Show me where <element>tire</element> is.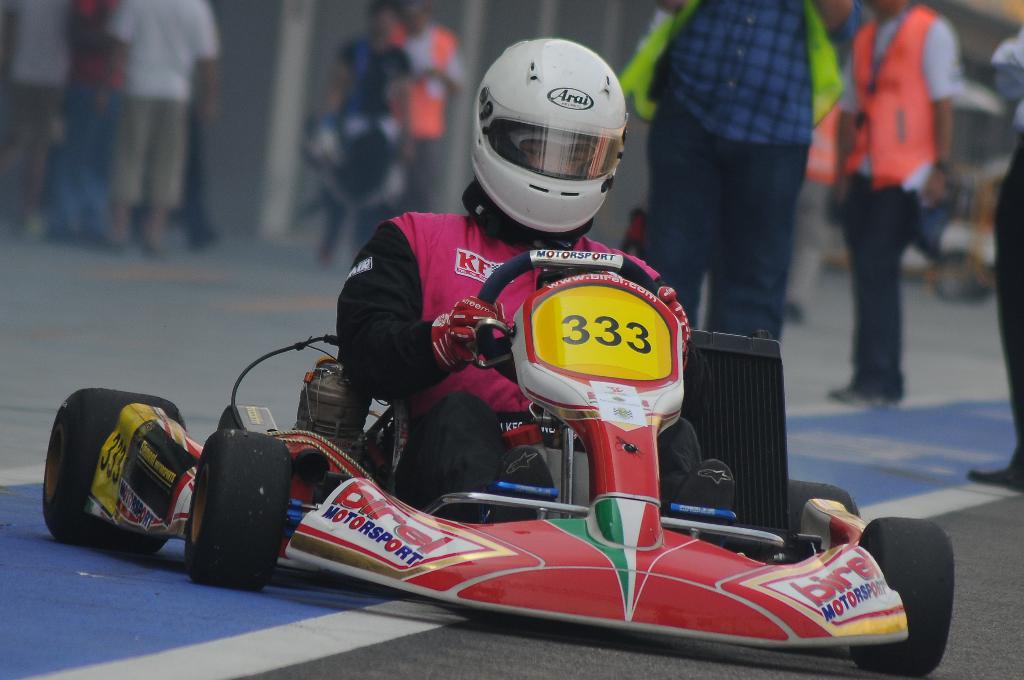
<element>tire</element> is at 297/361/374/441.
